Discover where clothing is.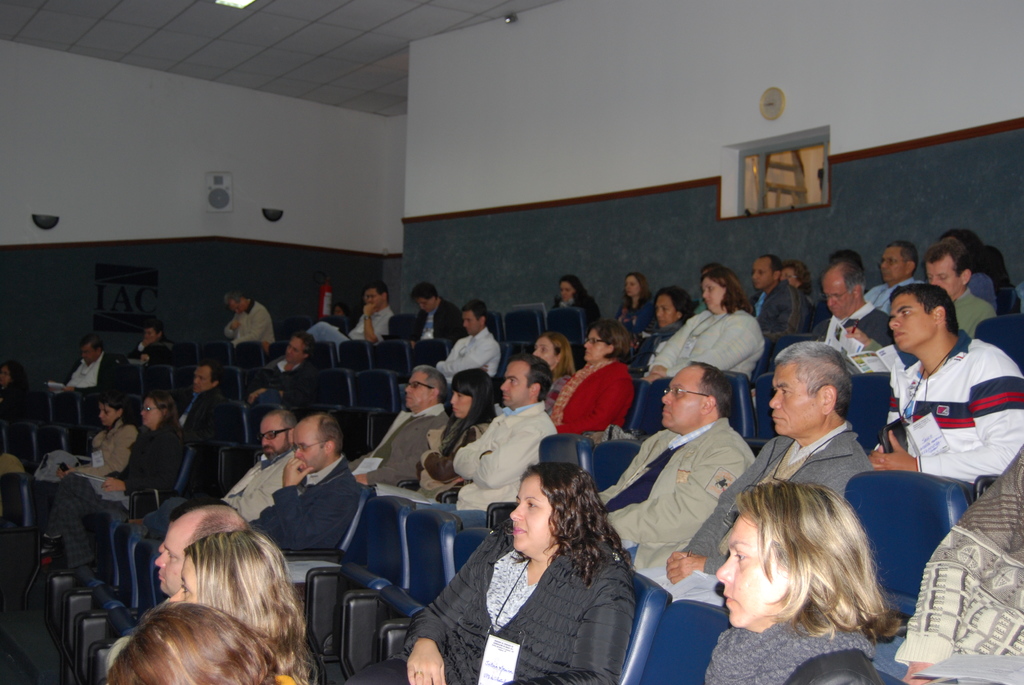
Discovered at x1=252, y1=452, x2=364, y2=555.
